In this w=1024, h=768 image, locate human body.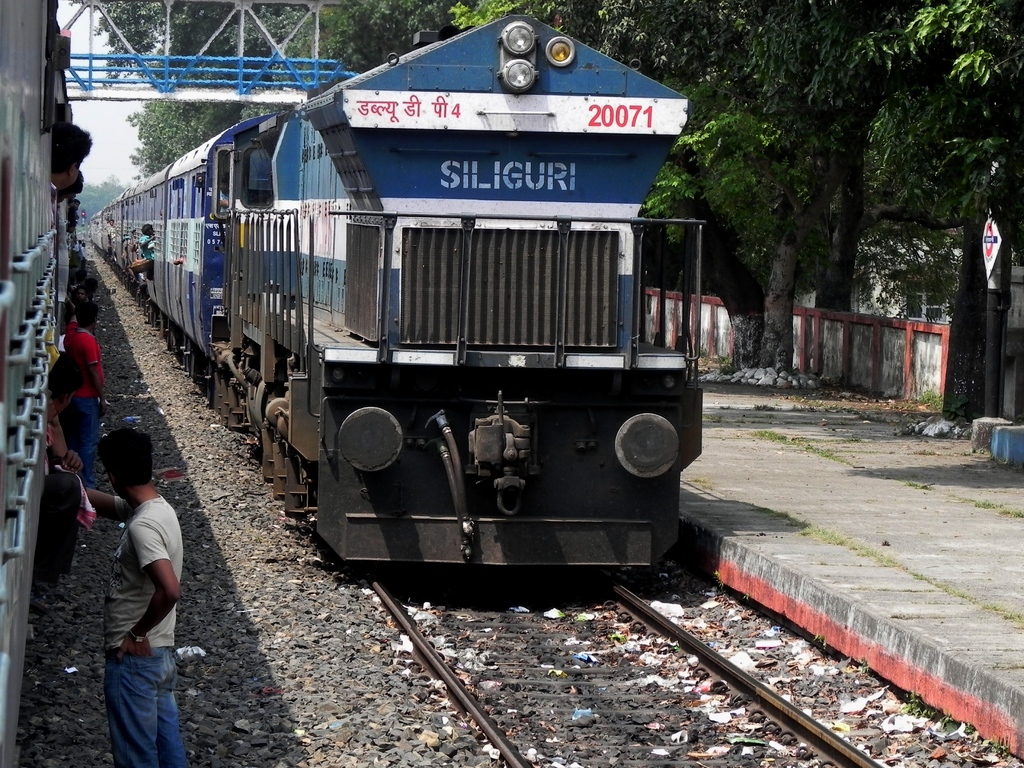
Bounding box: crop(39, 121, 86, 203).
